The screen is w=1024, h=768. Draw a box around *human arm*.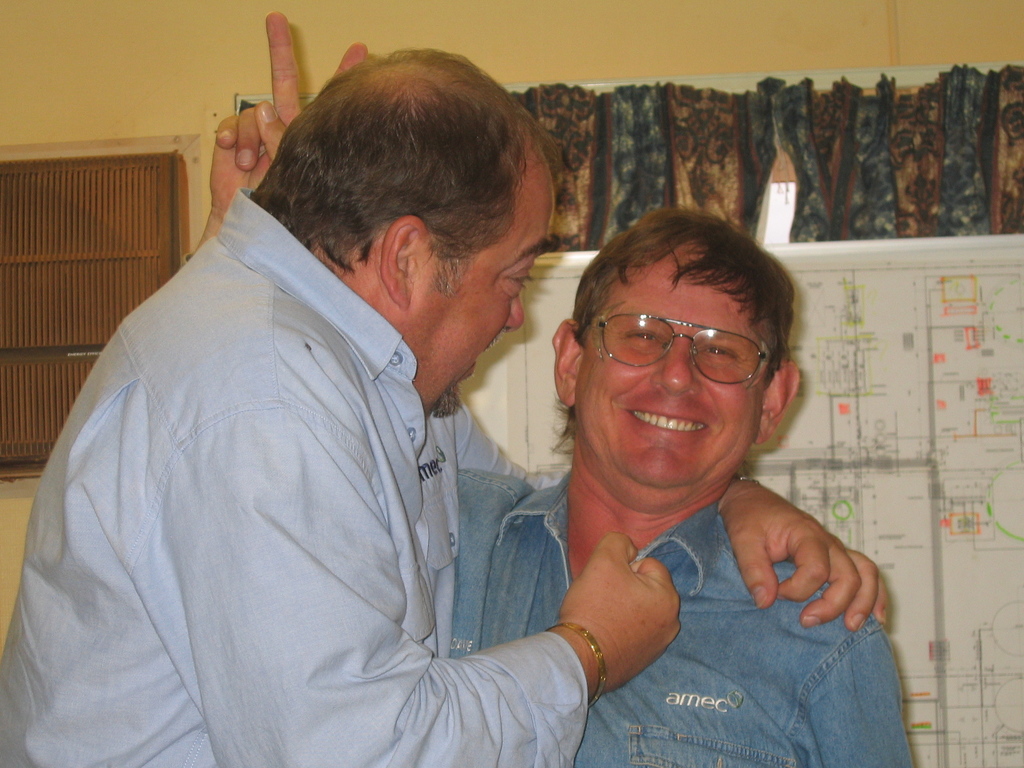
{"left": 230, "top": 396, "right": 676, "bottom": 767}.
